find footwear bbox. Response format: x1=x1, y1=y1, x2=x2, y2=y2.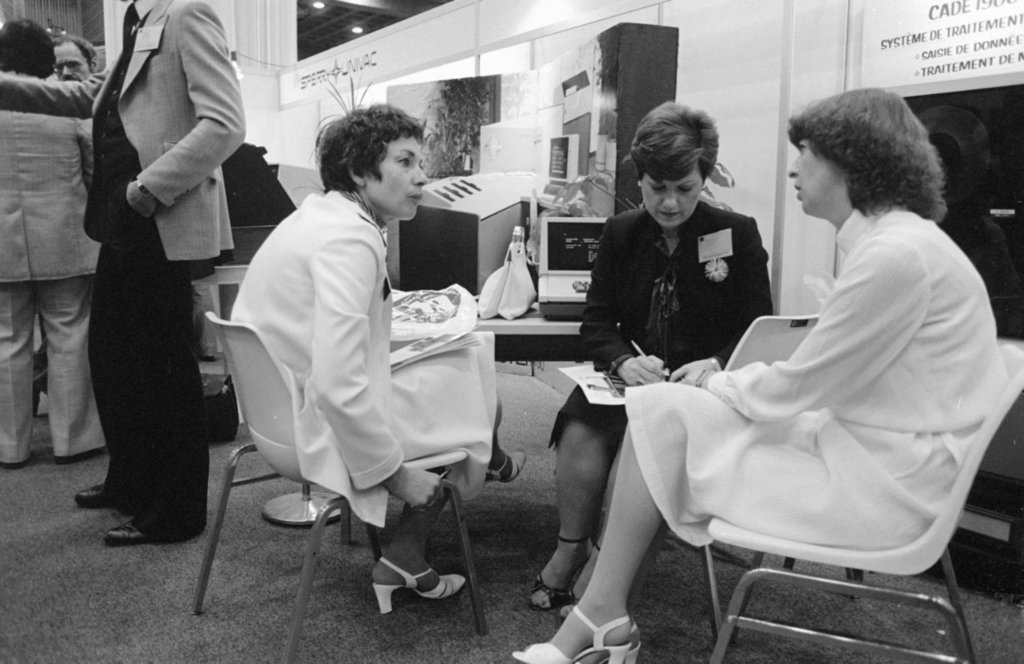
x1=507, y1=604, x2=644, y2=663.
